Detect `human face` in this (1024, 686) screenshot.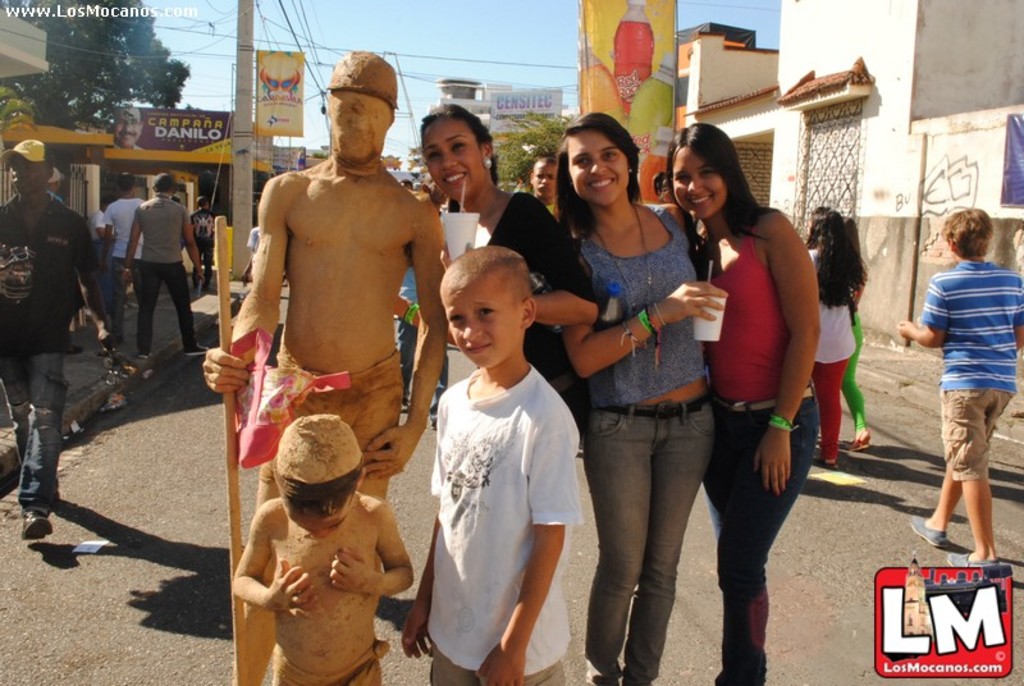
Detection: (530,161,557,195).
